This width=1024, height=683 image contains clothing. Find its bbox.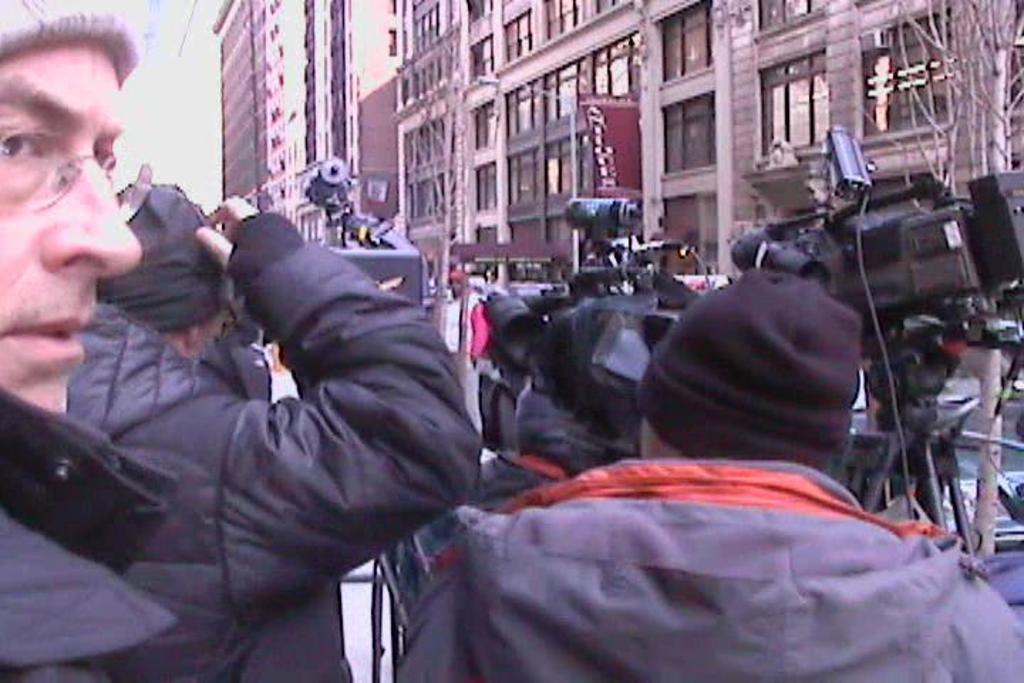
193, 319, 265, 393.
